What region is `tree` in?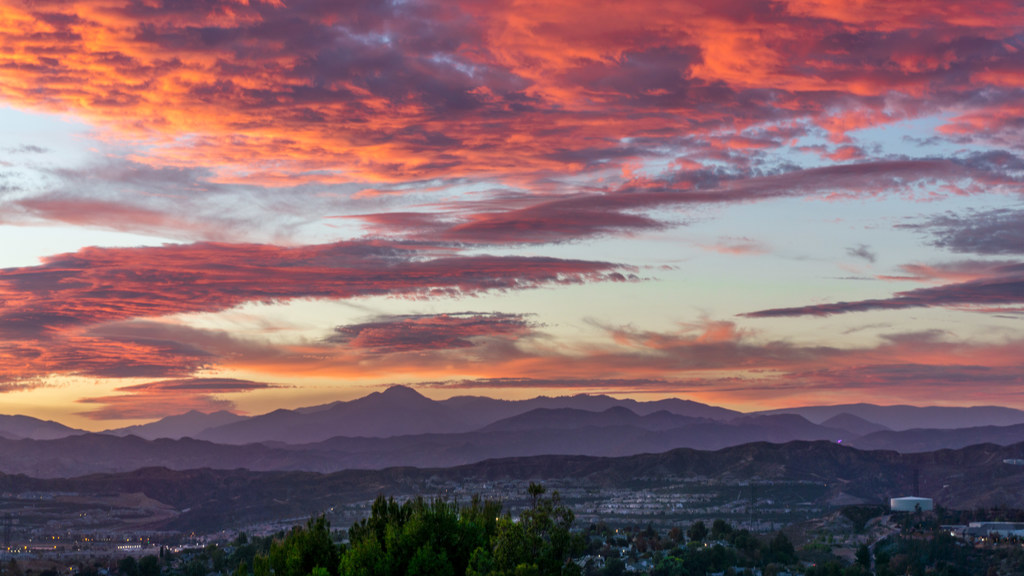
detection(600, 521, 607, 527).
